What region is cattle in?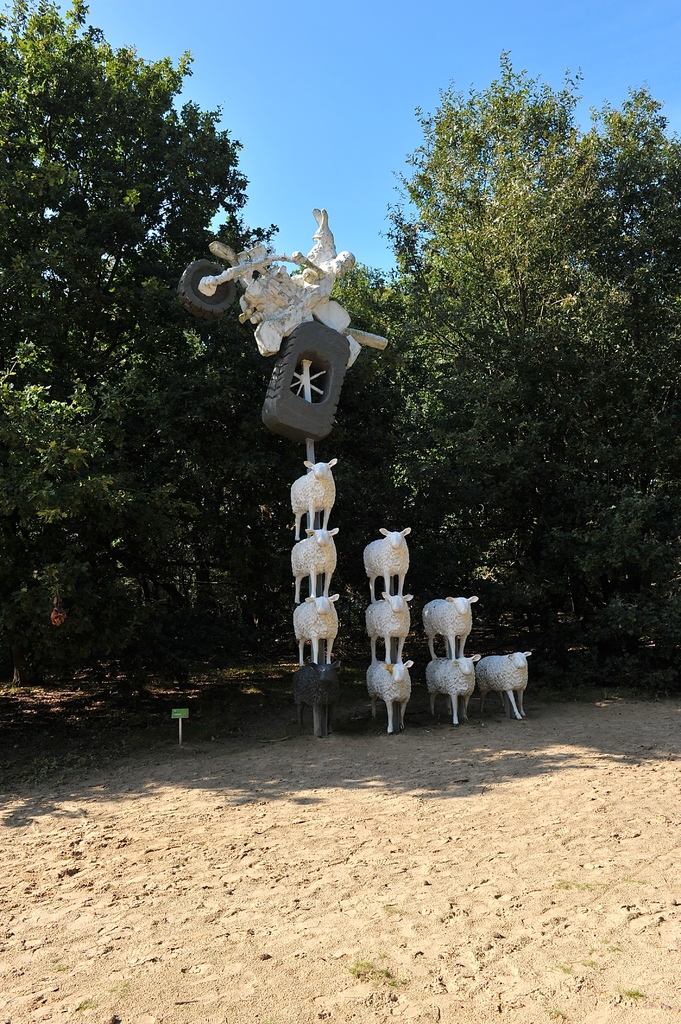
367, 659, 412, 732.
